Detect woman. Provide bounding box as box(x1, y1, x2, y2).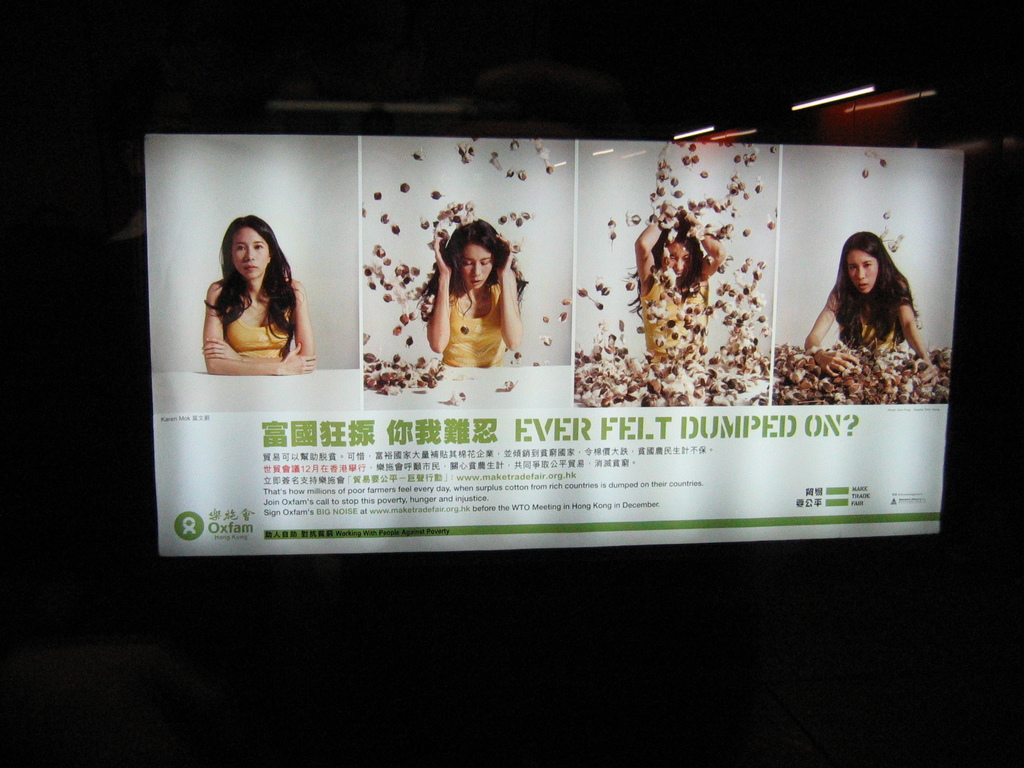
box(421, 217, 529, 369).
